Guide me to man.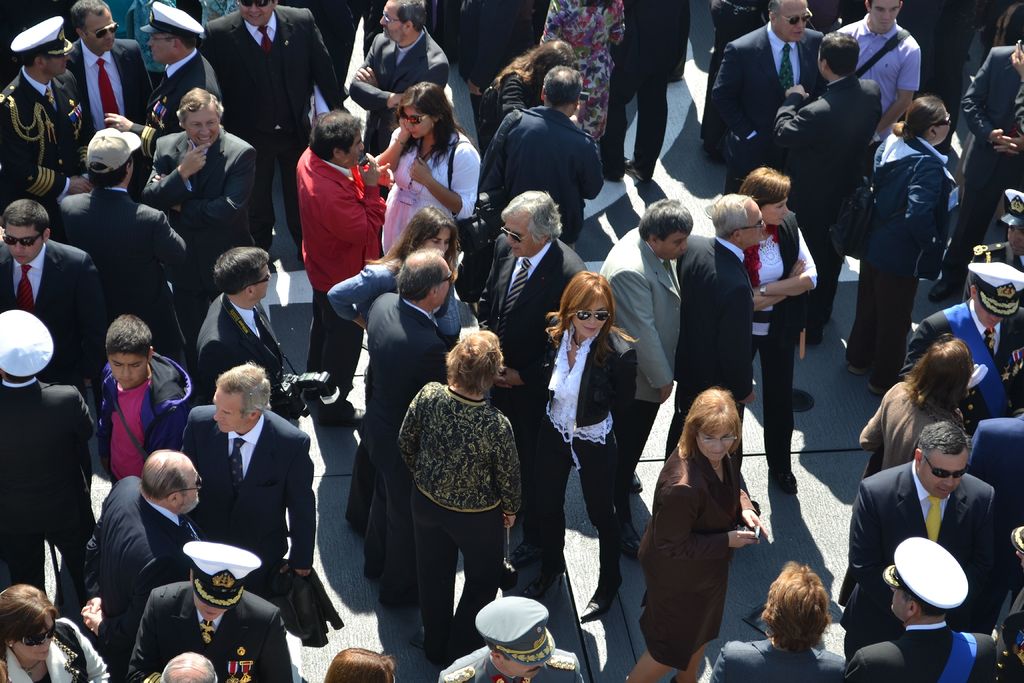
Guidance: [left=963, top=404, right=1023, bottom=541].
